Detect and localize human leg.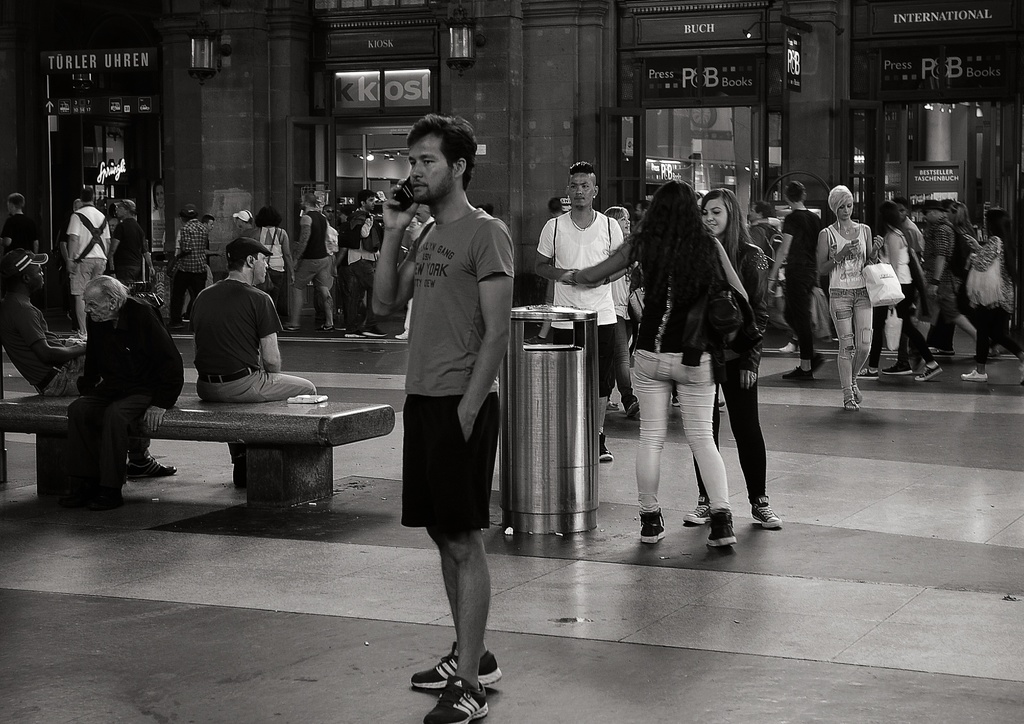
Localized at (x1=835, y1=288, x2=875, y2=413).
